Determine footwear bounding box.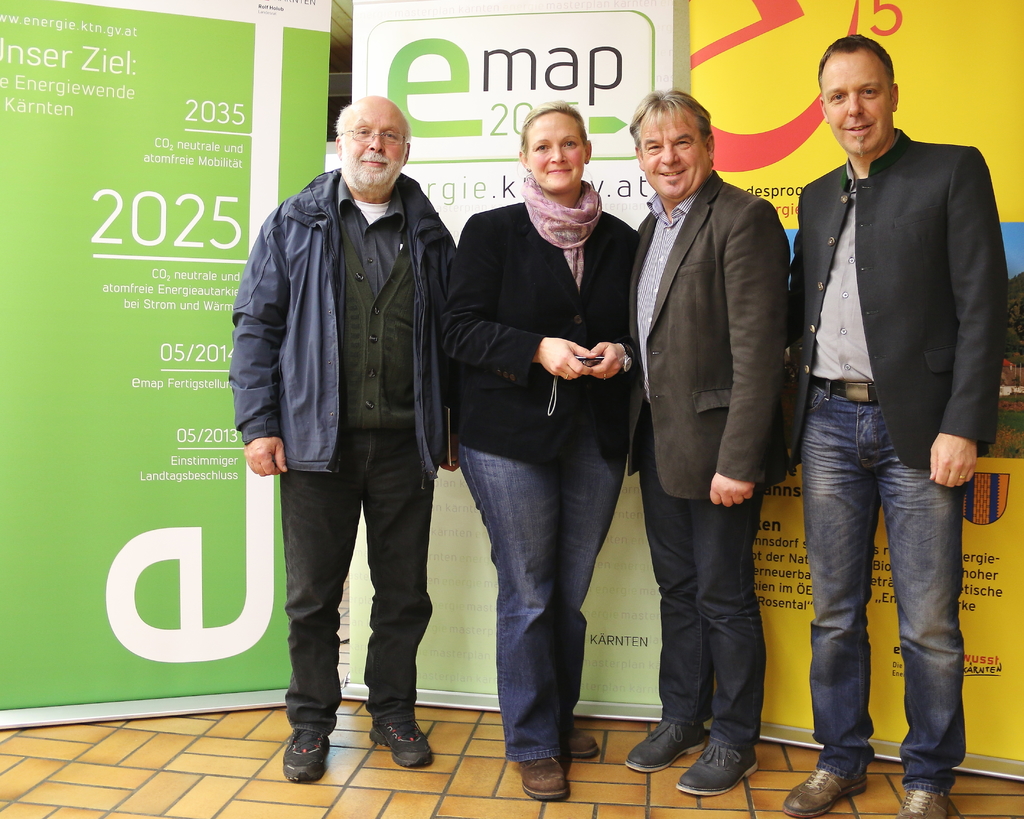
Determined: {"x1": 899, "y1": 787, "x2": 956, "y2": 818}.
